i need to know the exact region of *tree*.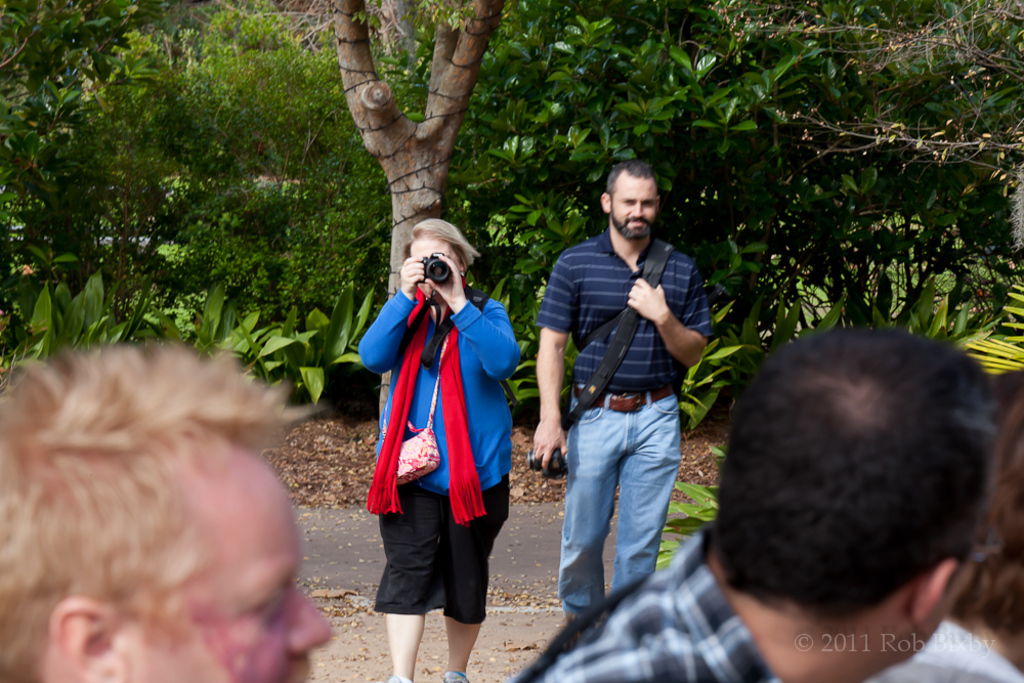
Region: x1=298 y1=0 x2=509 y2=479.
